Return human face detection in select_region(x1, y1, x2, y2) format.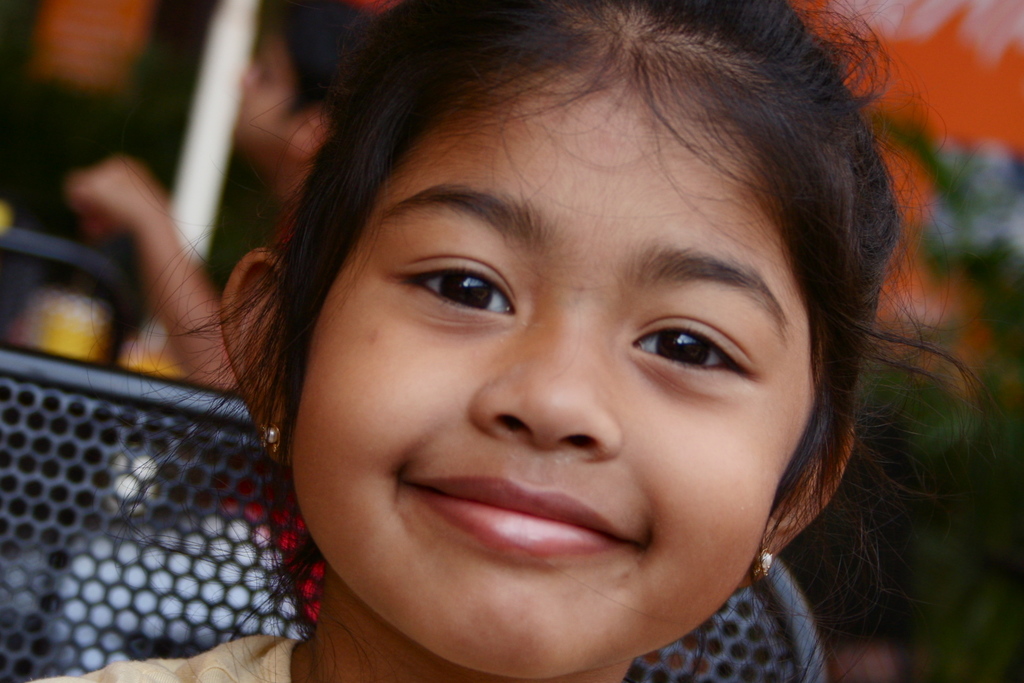
select_region(216, 0, 860, 682).
